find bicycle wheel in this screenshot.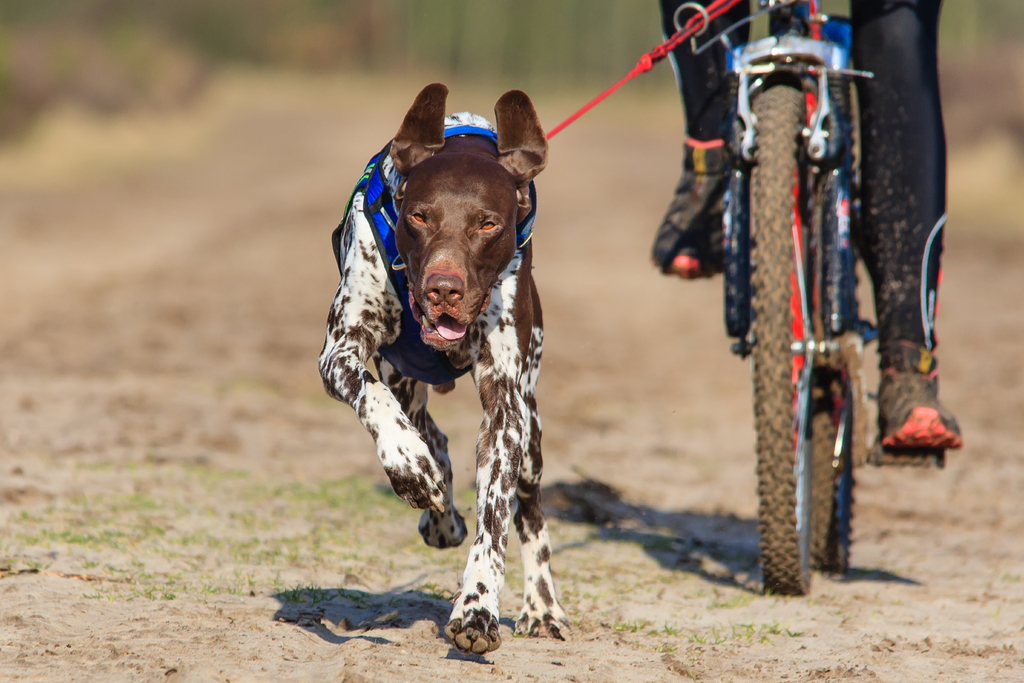
The bounding box for bicycle wheel is region(736, 83, 841, 597).
